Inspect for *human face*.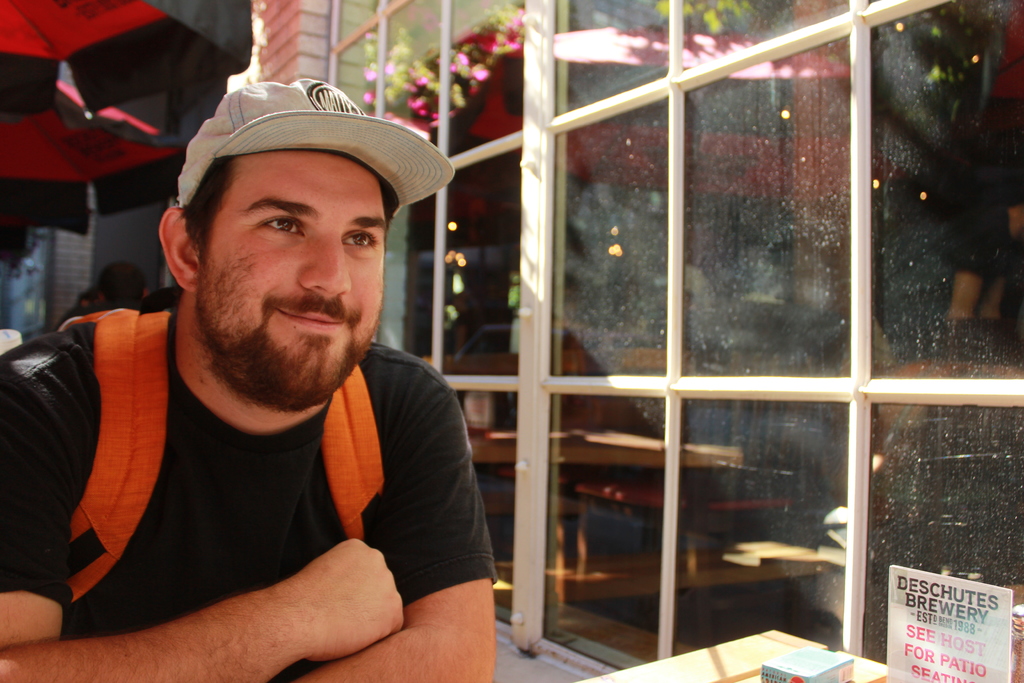
Inspection: detection(200, 147, 379, 398).
